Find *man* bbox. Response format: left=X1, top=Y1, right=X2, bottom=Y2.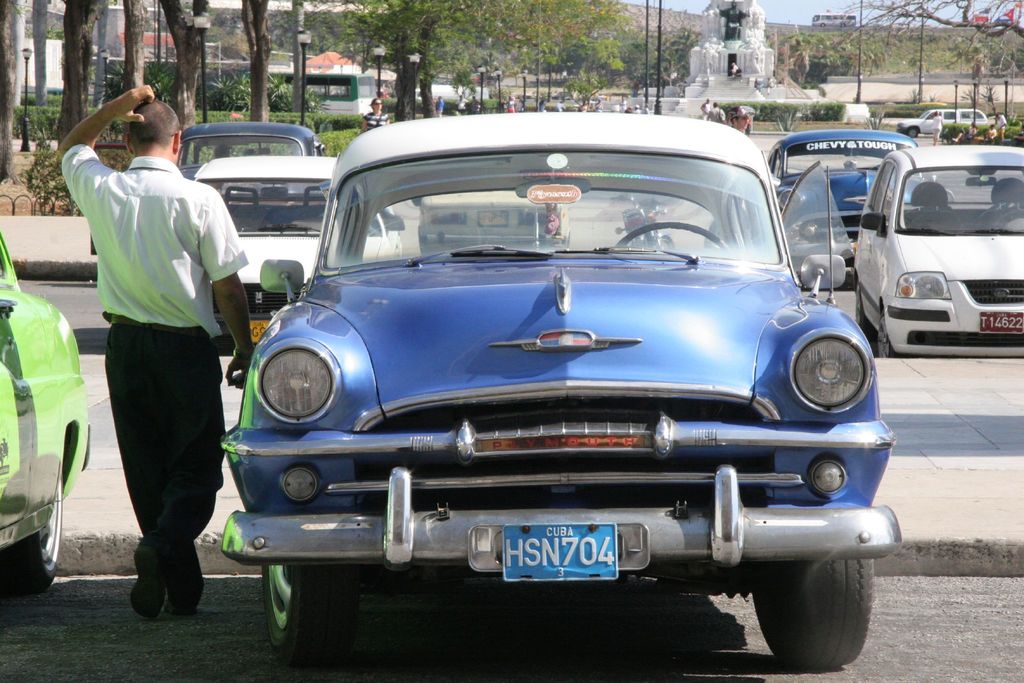
left=69, top=107, right=246, bottom=622.
